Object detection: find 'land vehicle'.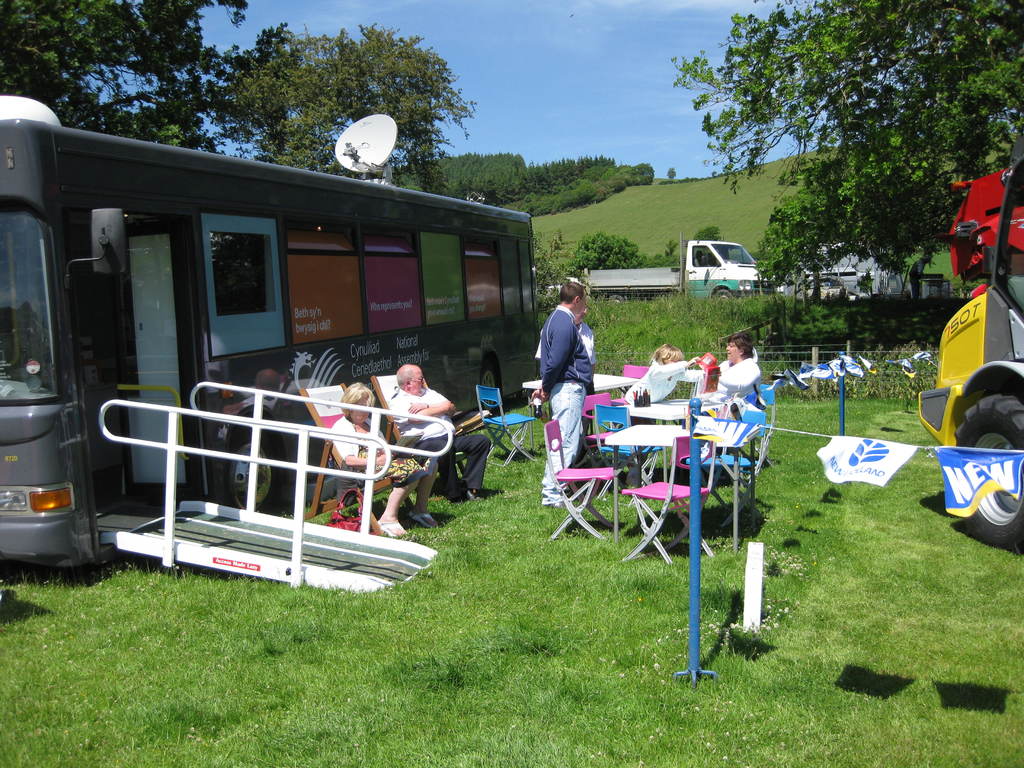
0, 129, 578, 476.
